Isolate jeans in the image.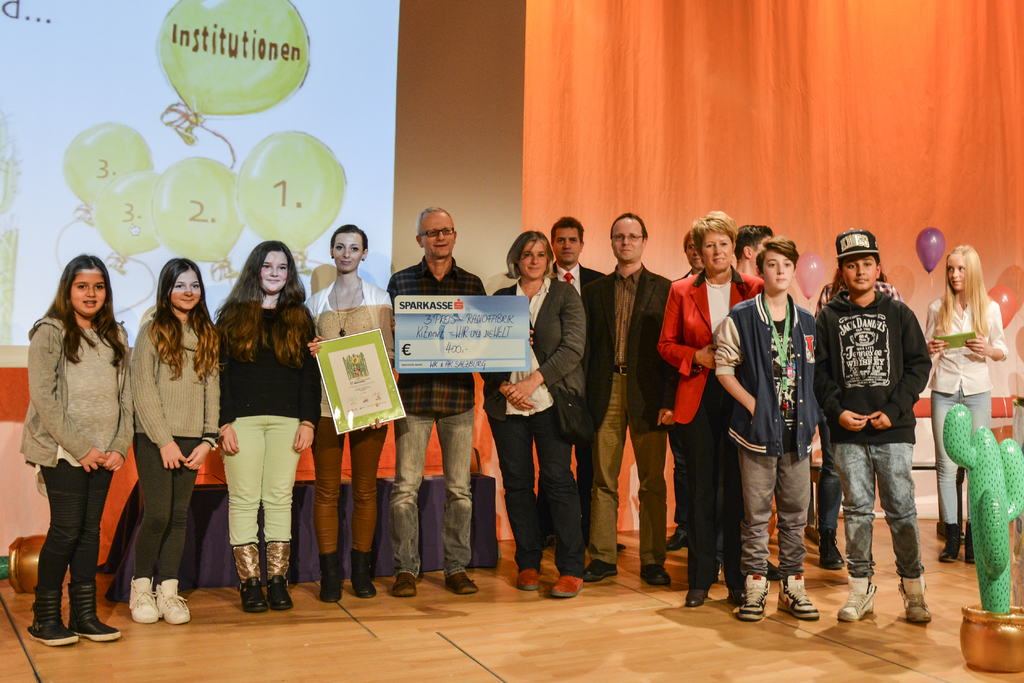
Isolated region: select_region(840, 440, 940, 623).
